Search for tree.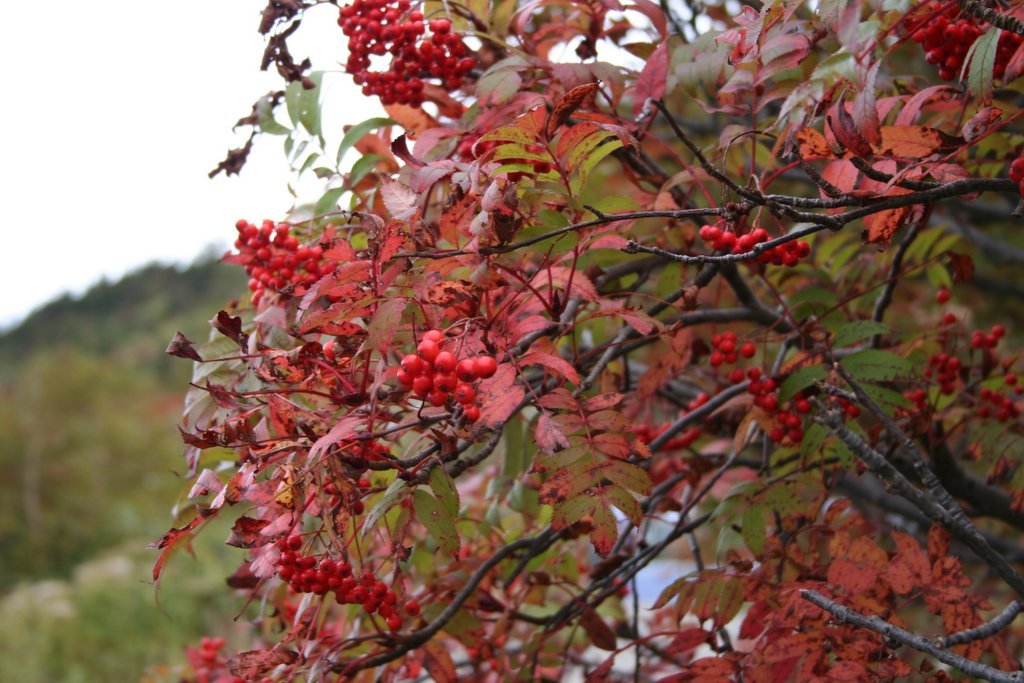
Found at 77,0,1011,682.
